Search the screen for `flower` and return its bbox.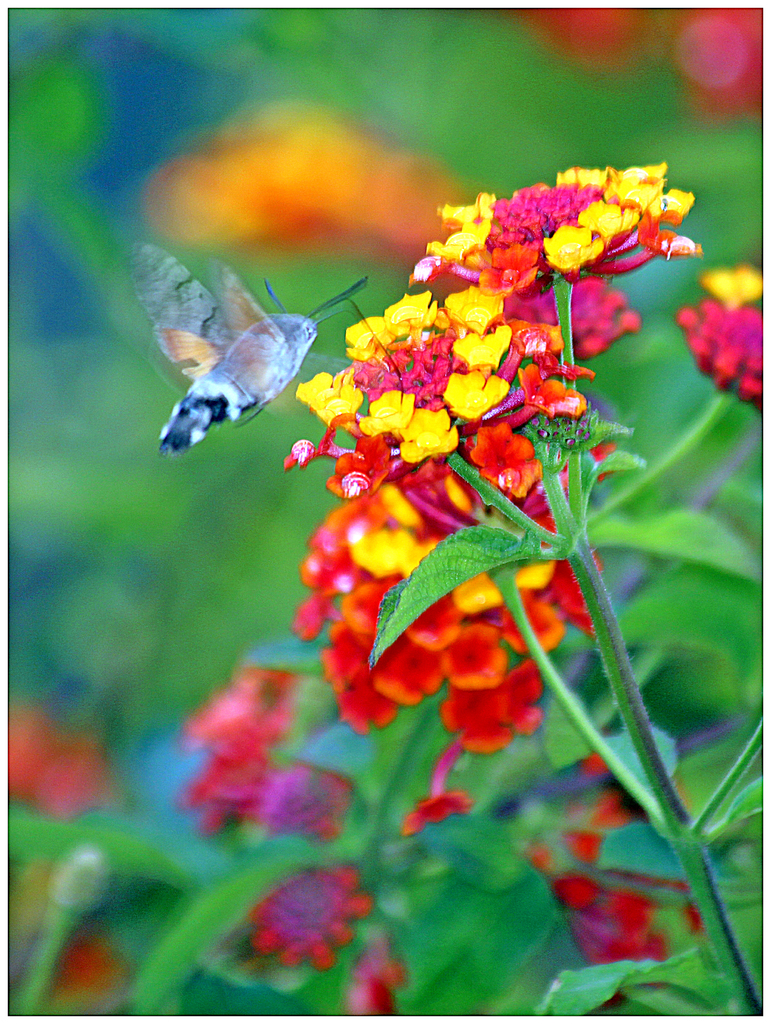
Found: Rect(683, 264, 770, 402).
